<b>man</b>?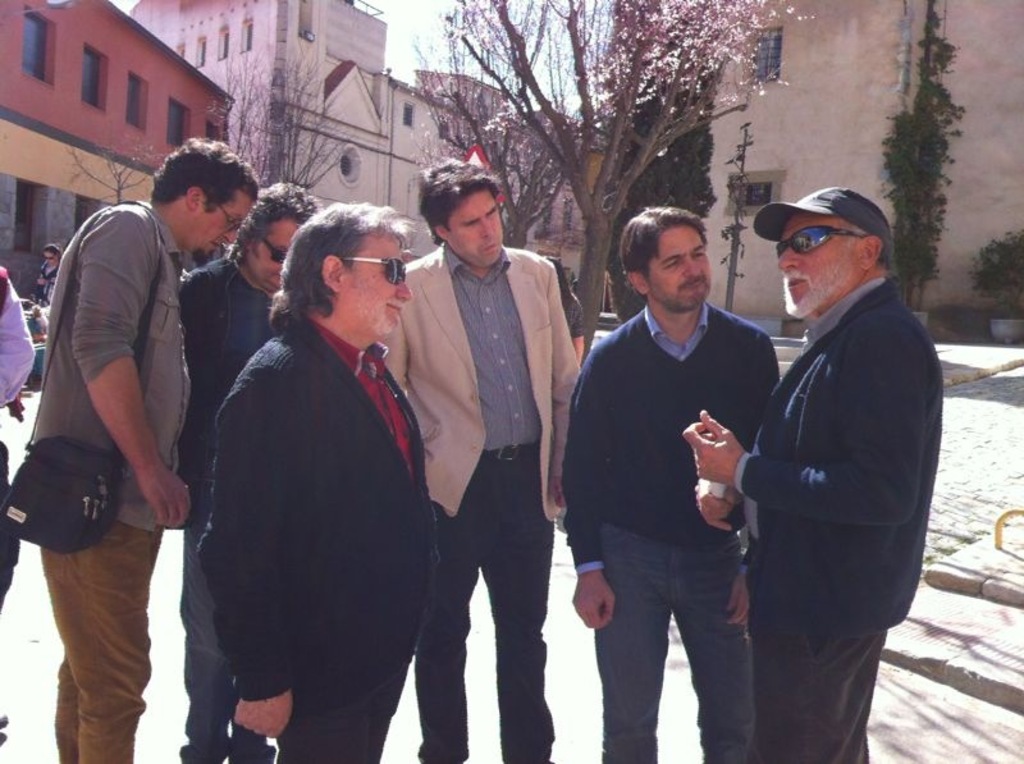
196, 198, 440, 763
